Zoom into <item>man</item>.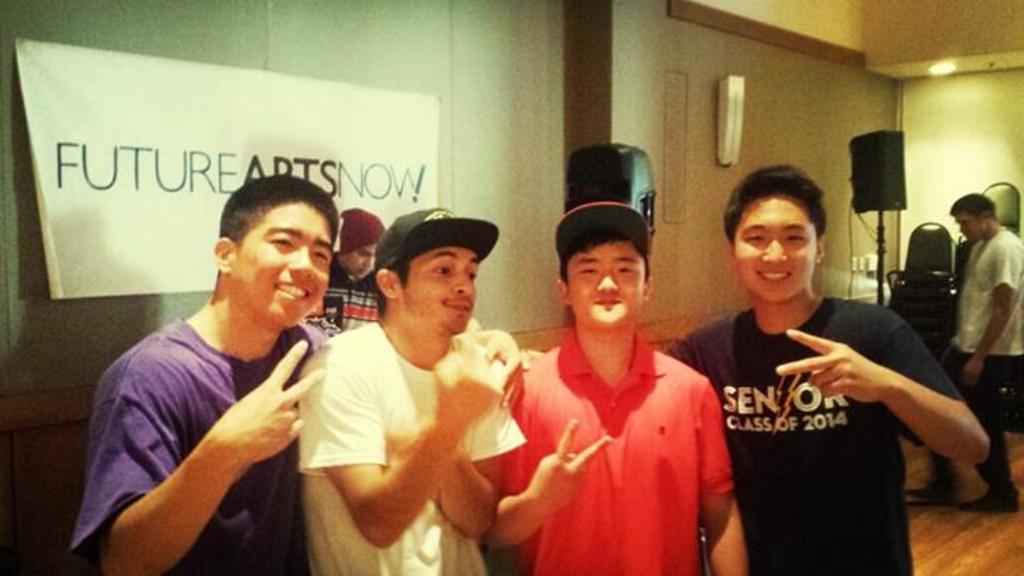
Zoom target: 674/169/969/560.
